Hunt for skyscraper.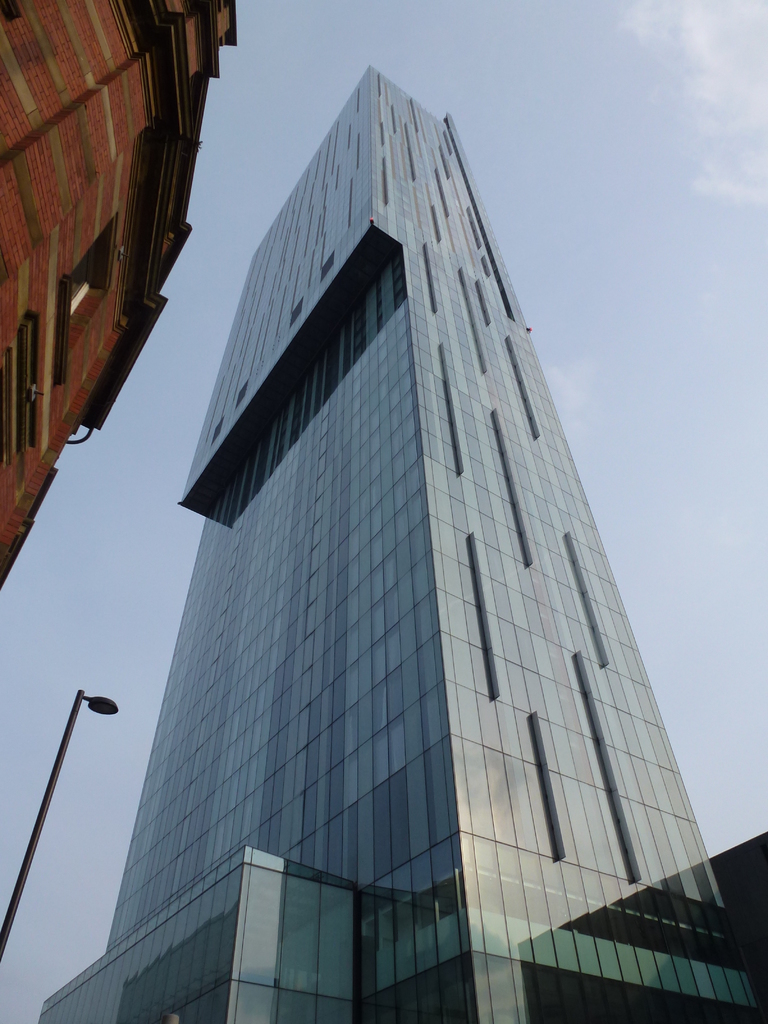
Hunted down at Rect(712, 827, 767, 1023).
